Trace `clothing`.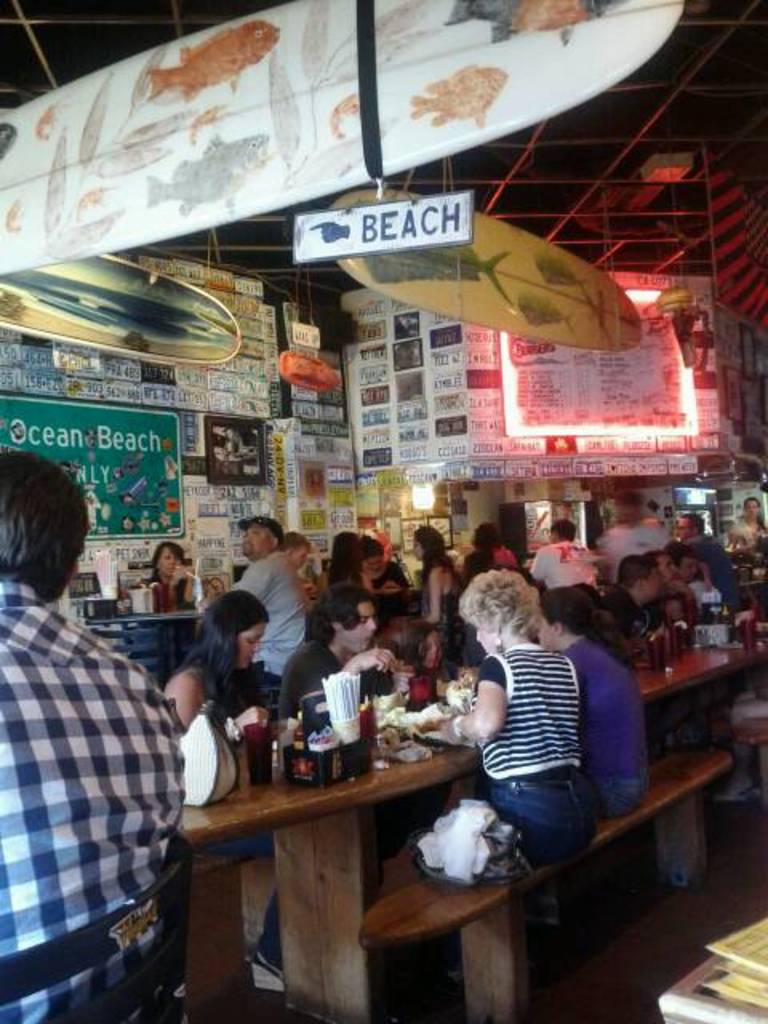
Traced to l=675, t=531, r=744, b=618.
